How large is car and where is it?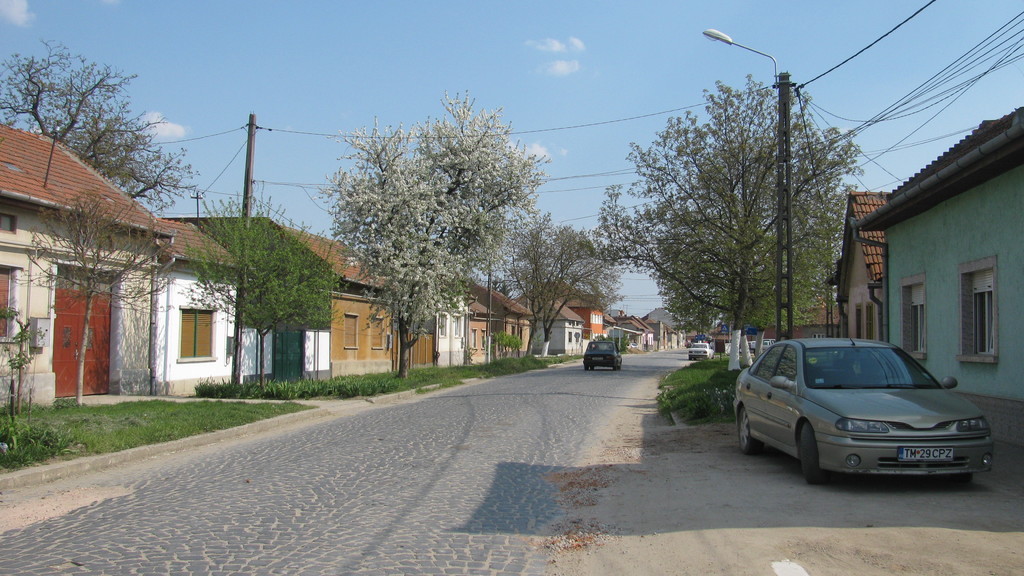
Bounding box: x1=582 y1=339 x2=621 y2=370.
